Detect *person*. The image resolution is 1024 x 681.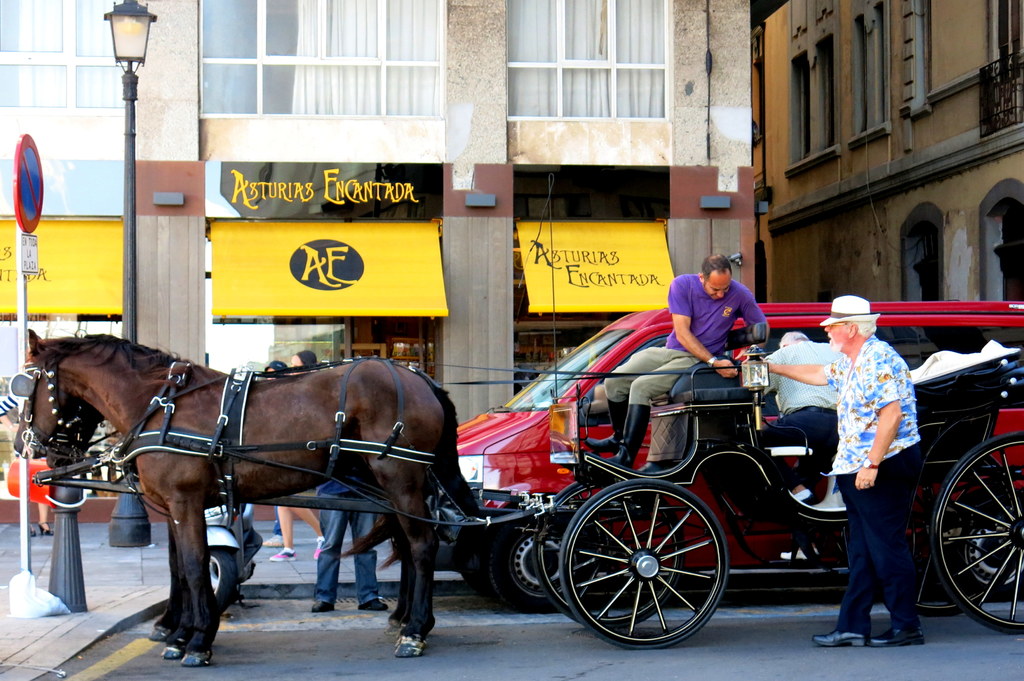
x1=270, y1=344, x2=328, y2=562.
